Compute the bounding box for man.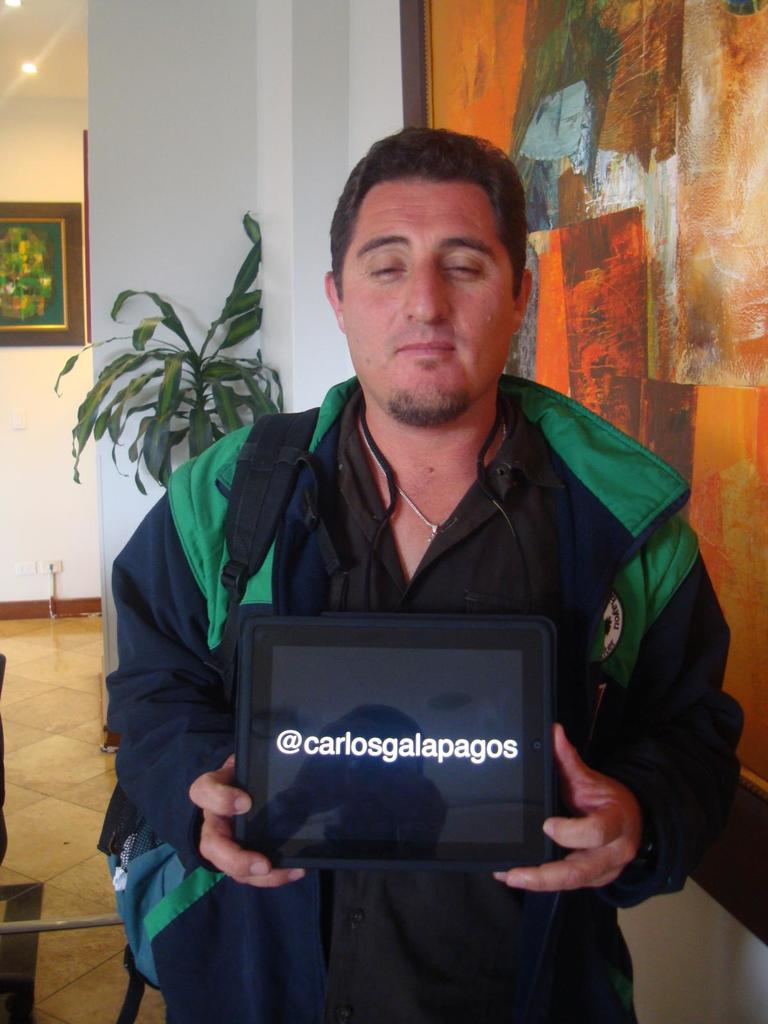
(left=95, top=122, right=742, bottom=1023).
